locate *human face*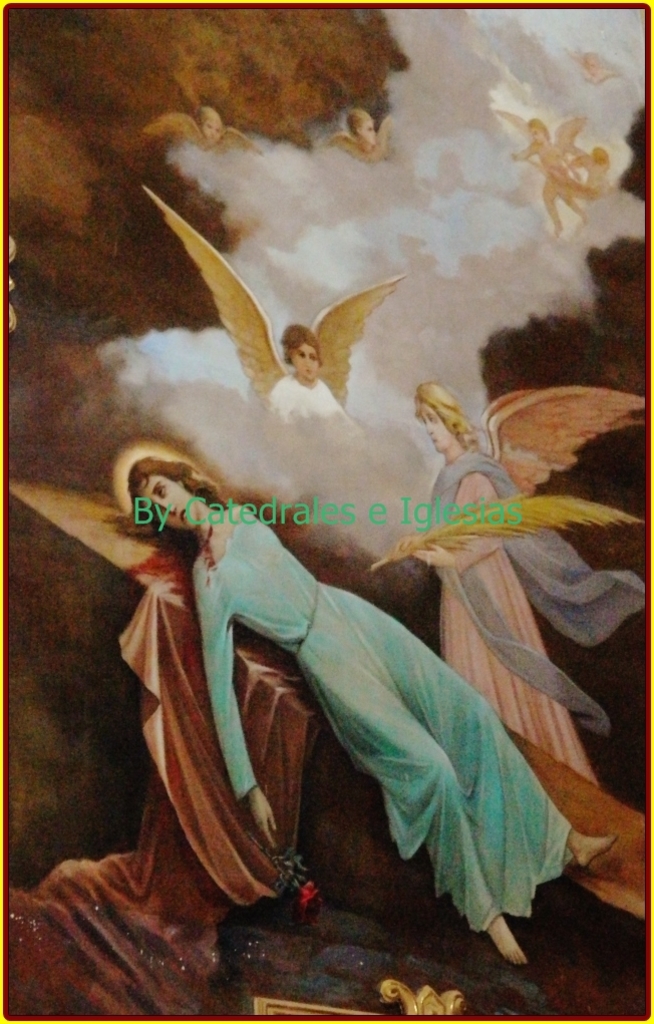
select_region(203, 119, 220, 140)
